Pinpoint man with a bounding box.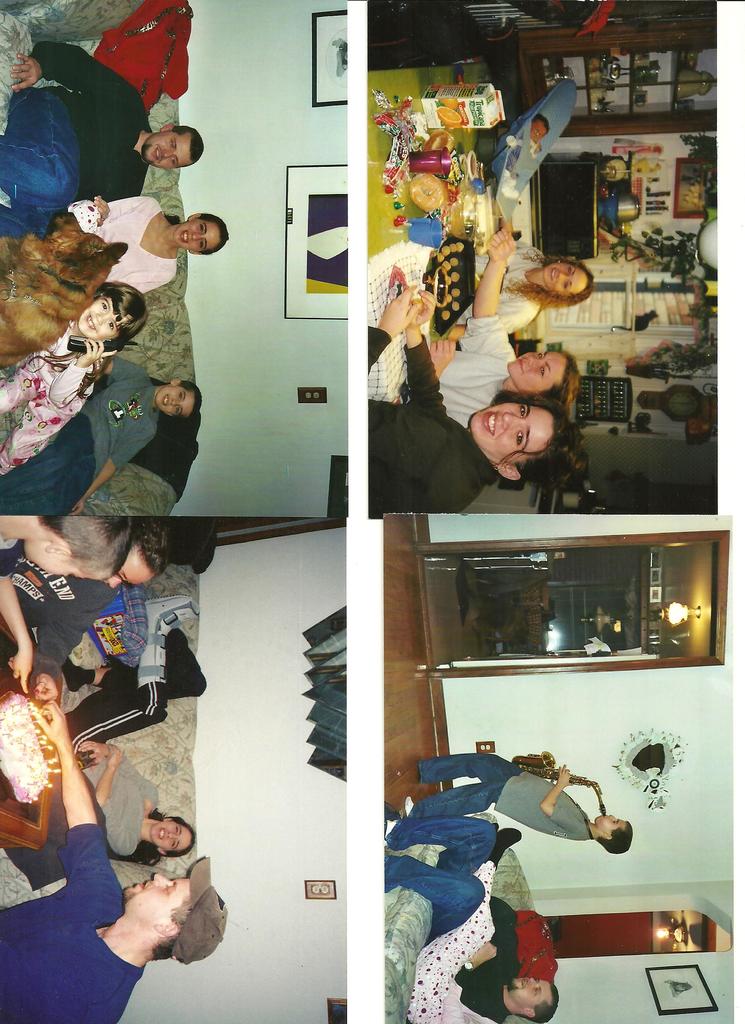
l=0, t=698, r=230, b=1023.
